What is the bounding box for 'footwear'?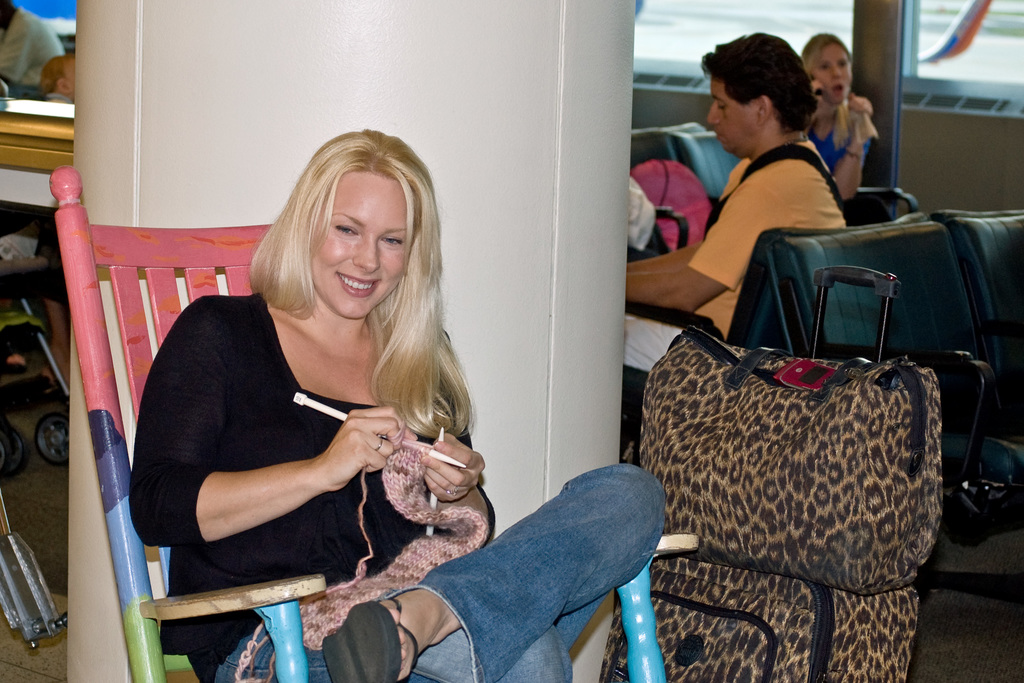
(left=318, top=597, right=426, bottom=682).
